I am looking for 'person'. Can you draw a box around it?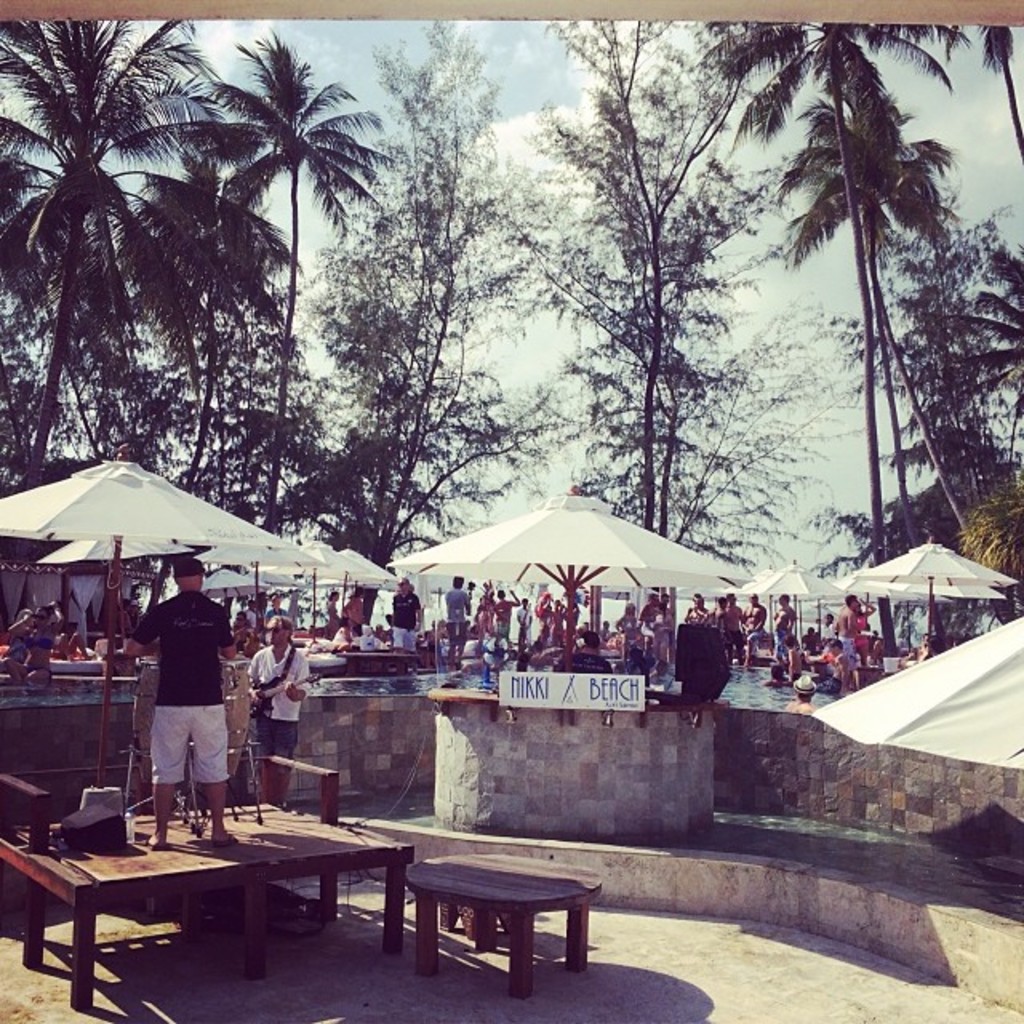
Sure, the bounding box is [left=245, top=618, right=312, bottom=806].
